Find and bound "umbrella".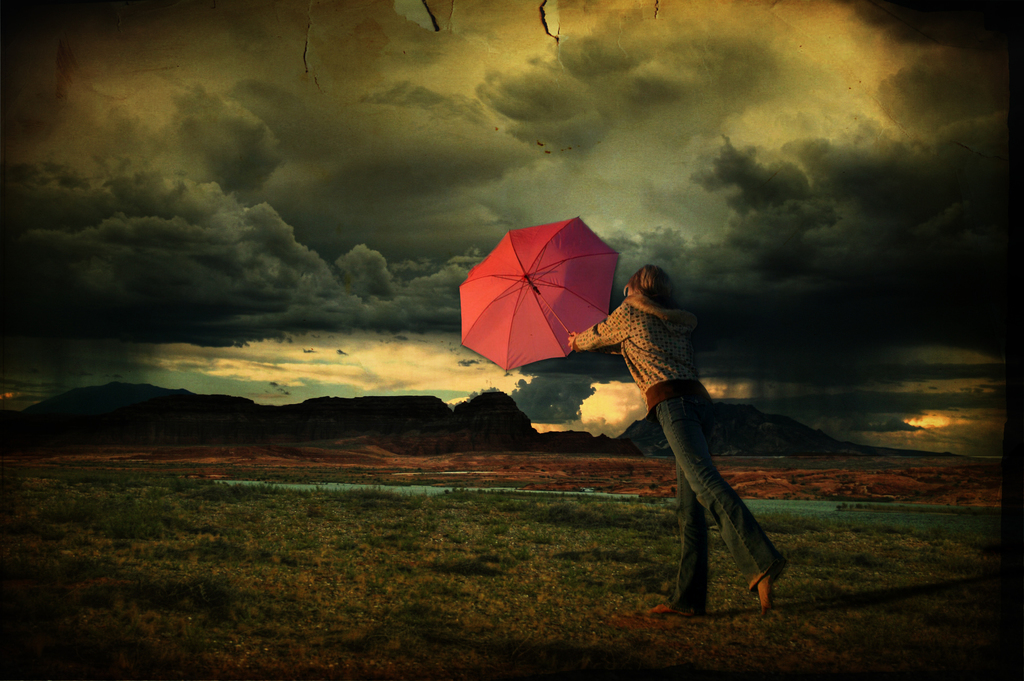
Bound: bbox=(461, 216, 619, 376).
